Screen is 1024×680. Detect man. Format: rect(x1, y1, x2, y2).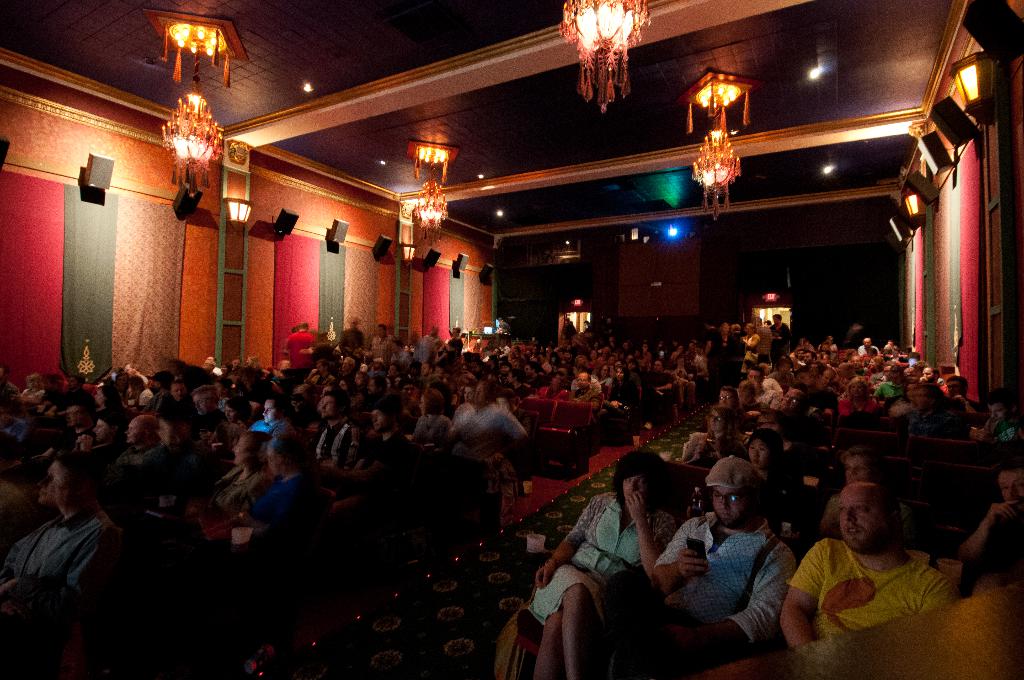
rect(108, 410, 159, 469).
